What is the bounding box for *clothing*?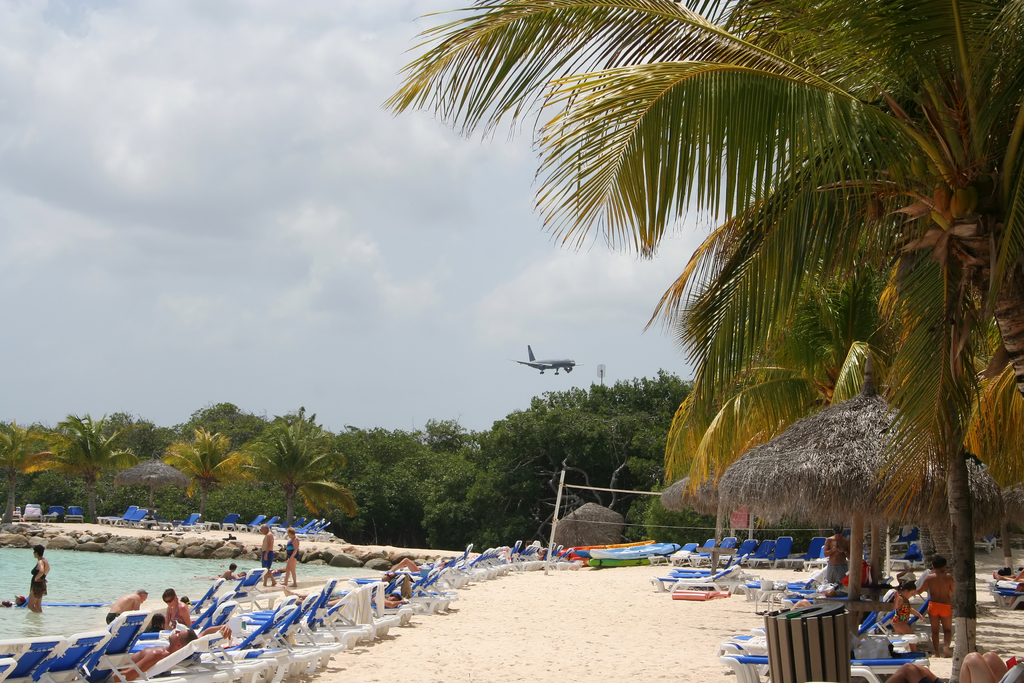
rect(888, 597, 909, 630).
